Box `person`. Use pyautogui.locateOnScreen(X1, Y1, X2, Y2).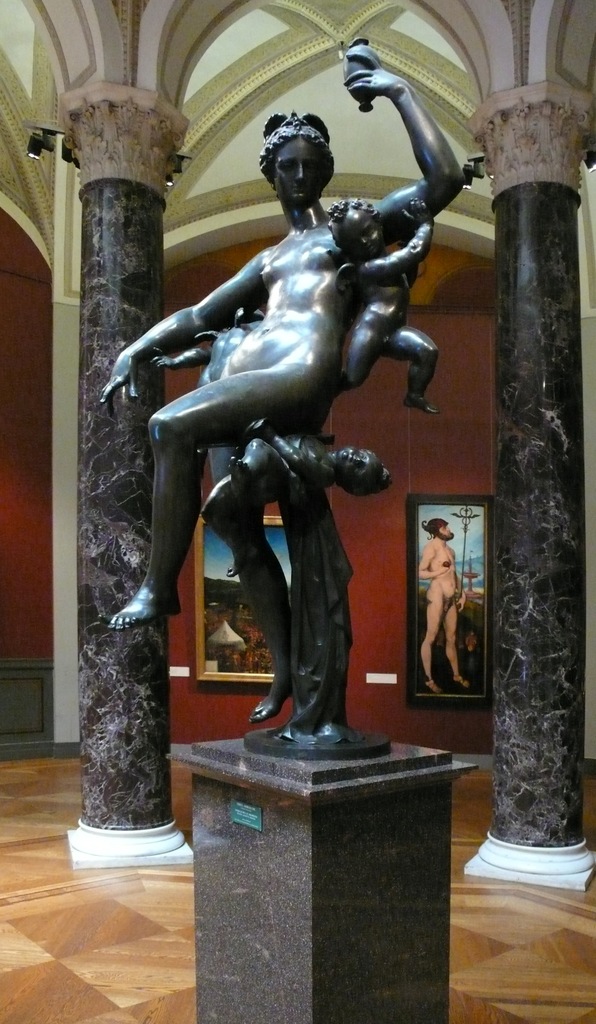
pyautogui.locateOnScreen(407, 520, 463, 701).
